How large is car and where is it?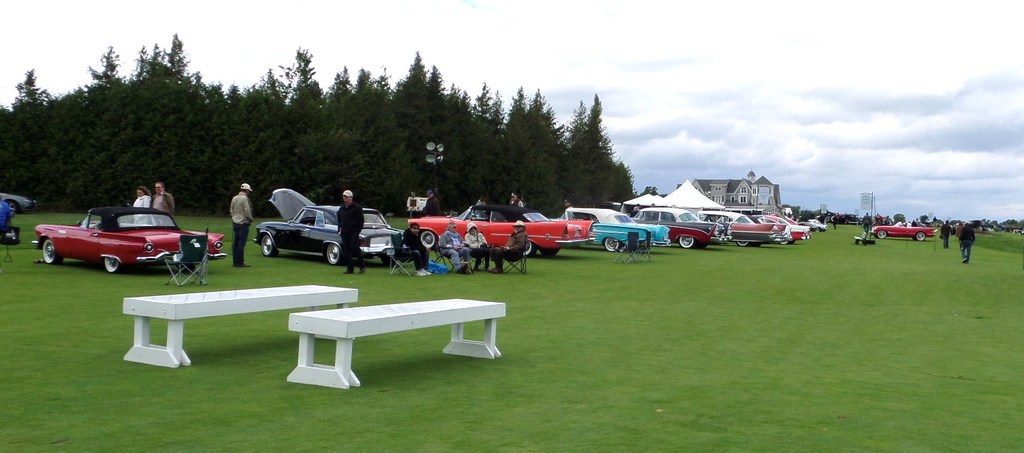
Bounding box: x1=871, y1=220, x2=938, y2=240.
